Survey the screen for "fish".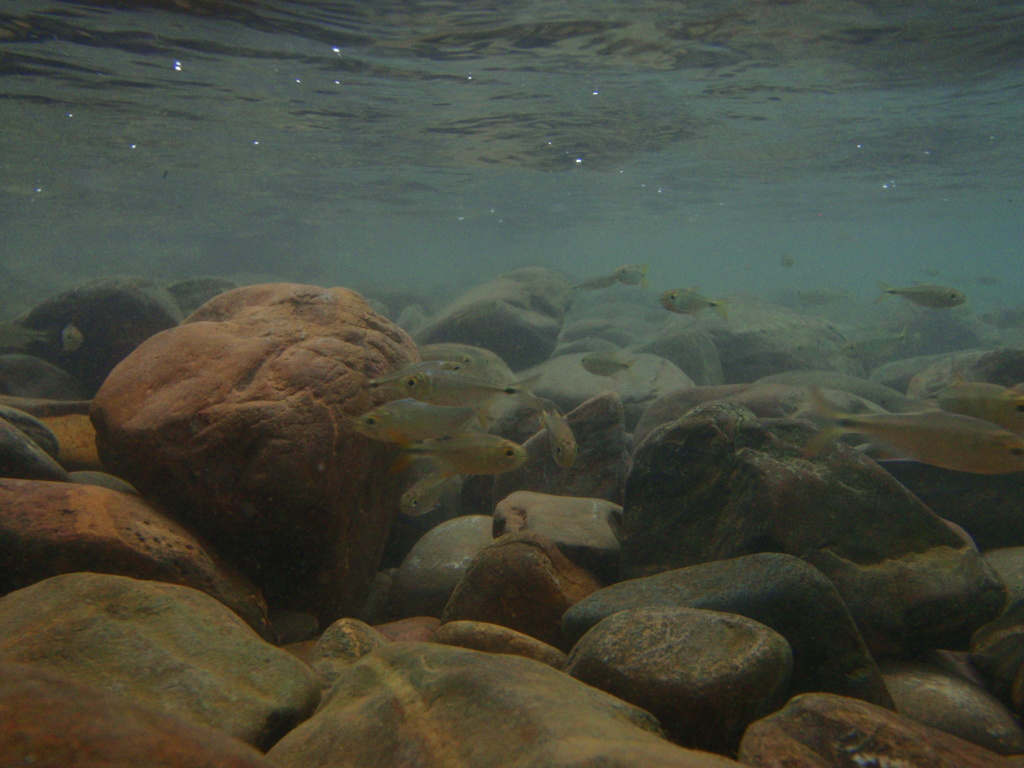
Survey found: pyautogui.locateOnScreen(805, 384, 1020, 478).
